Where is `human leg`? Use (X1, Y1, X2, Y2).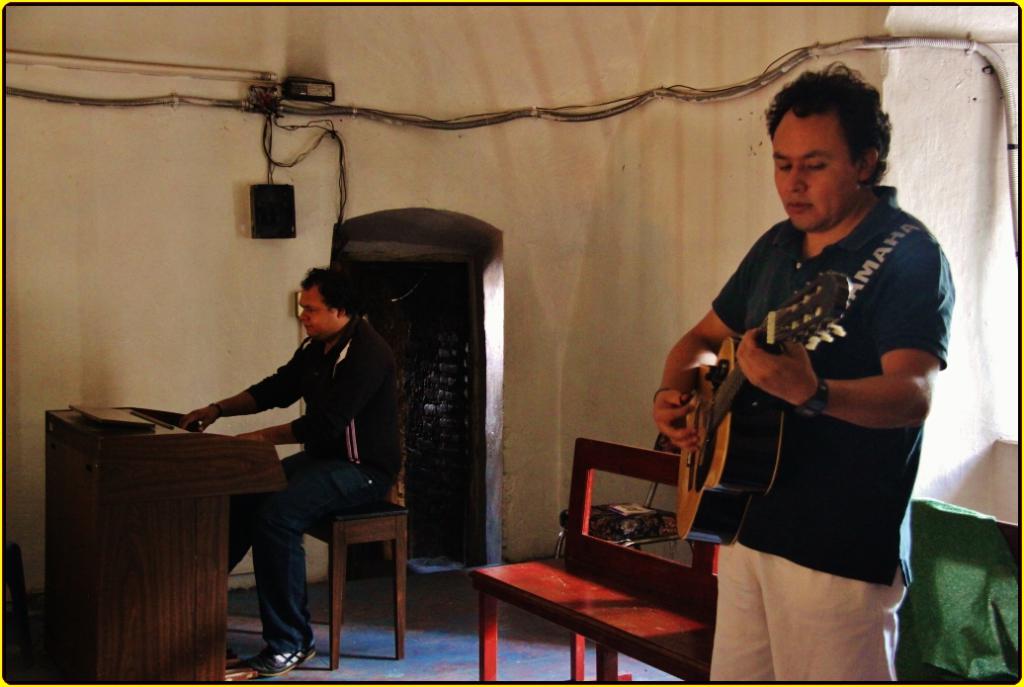
(771, 504, 918, 686).
